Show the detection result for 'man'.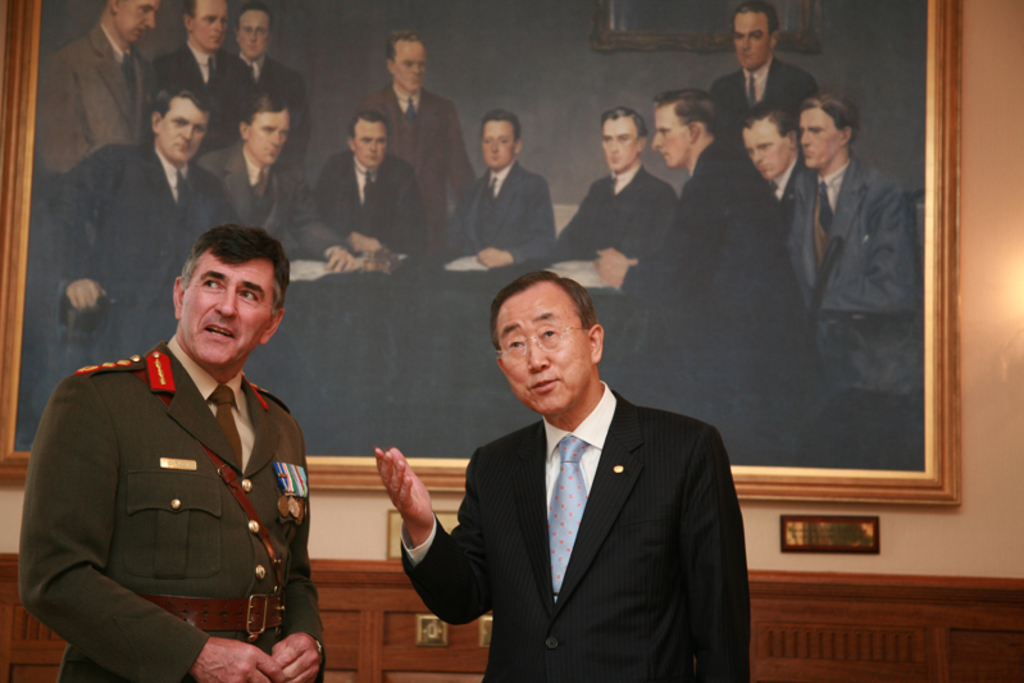
<region>660, 86, 818, 461</region>.
